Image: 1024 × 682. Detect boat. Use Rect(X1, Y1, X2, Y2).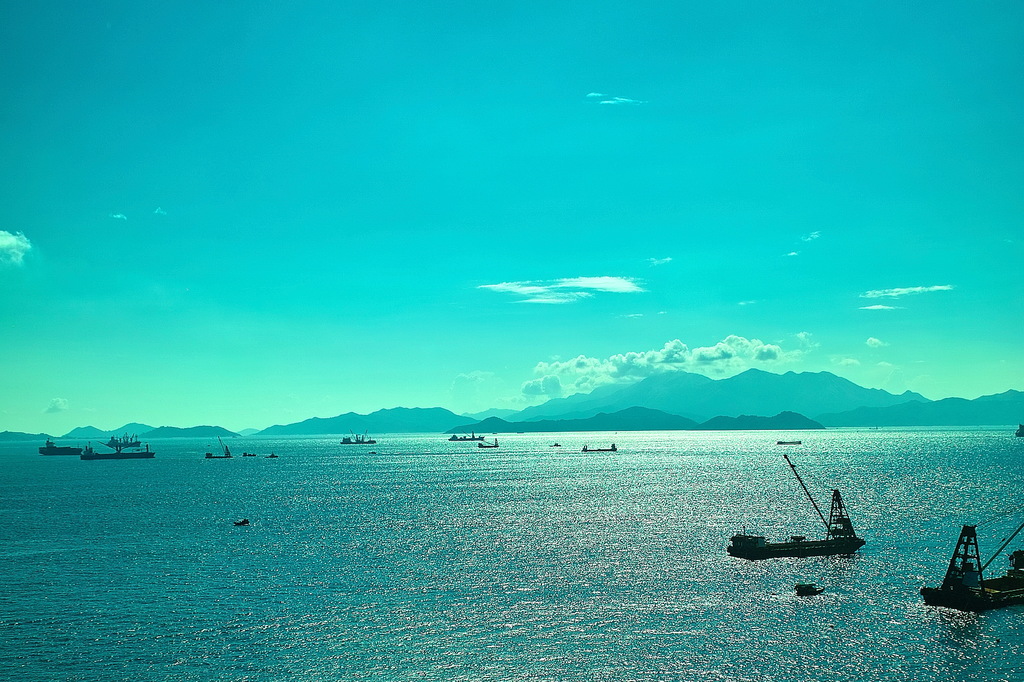
Rect(337, 424, 381, 446).
